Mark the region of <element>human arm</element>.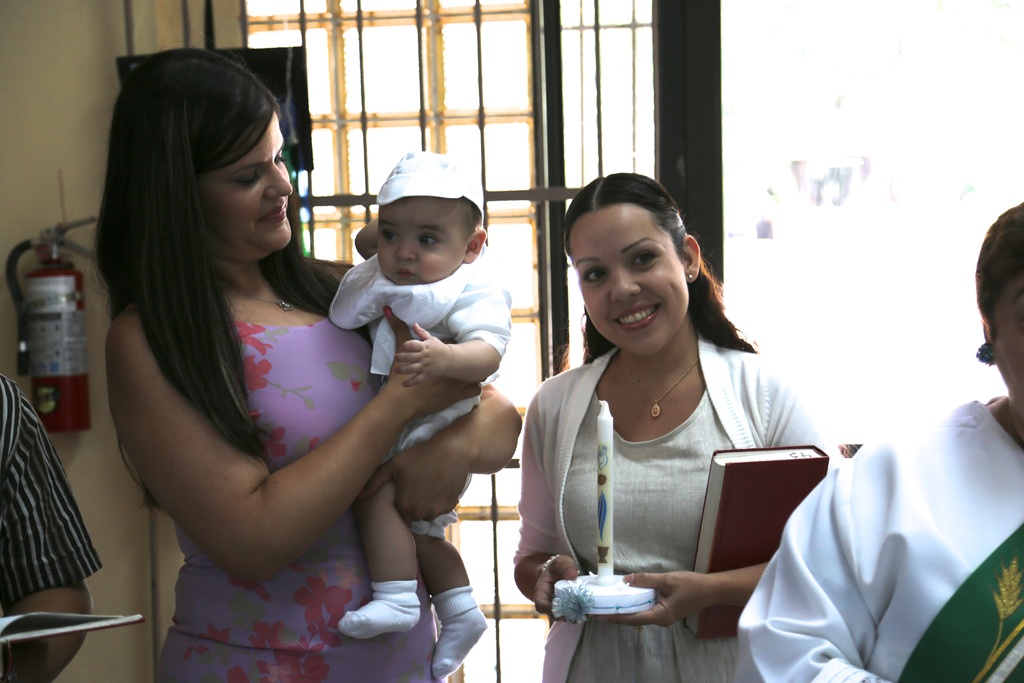
Region: crop(359, 384, 524, 525).
